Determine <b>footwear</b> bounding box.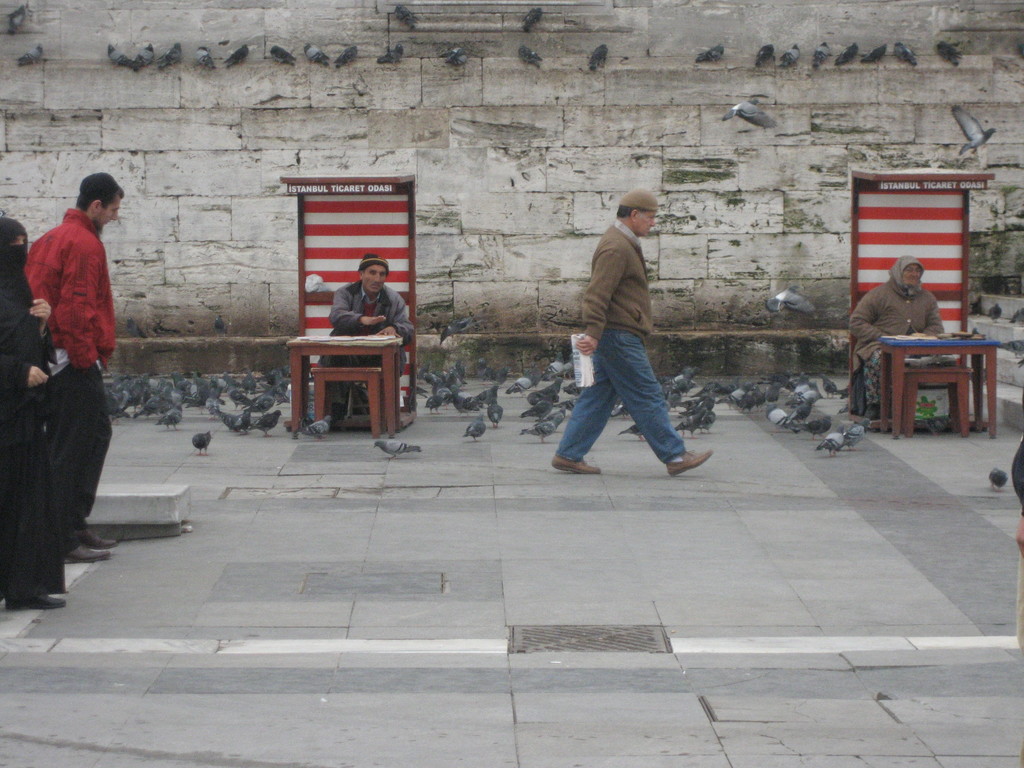
Determined: x1=4, y1=594, x2=70, y2=612.
